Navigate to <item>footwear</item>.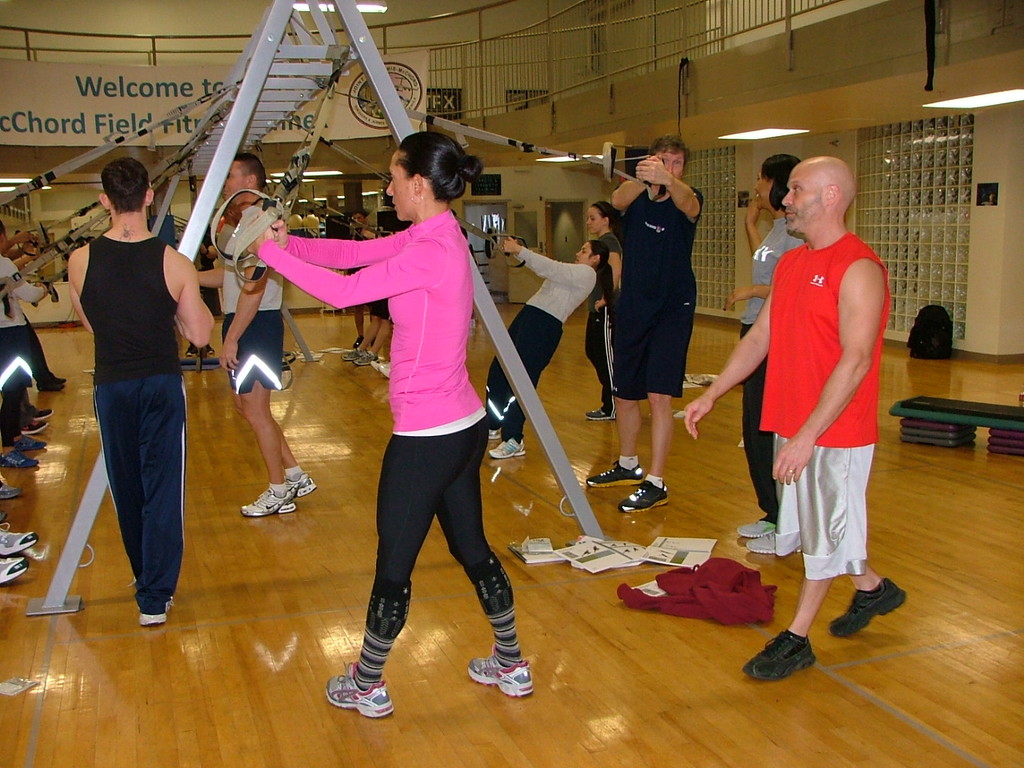
Navigation target: Rect(746, 531, 799, 553).
